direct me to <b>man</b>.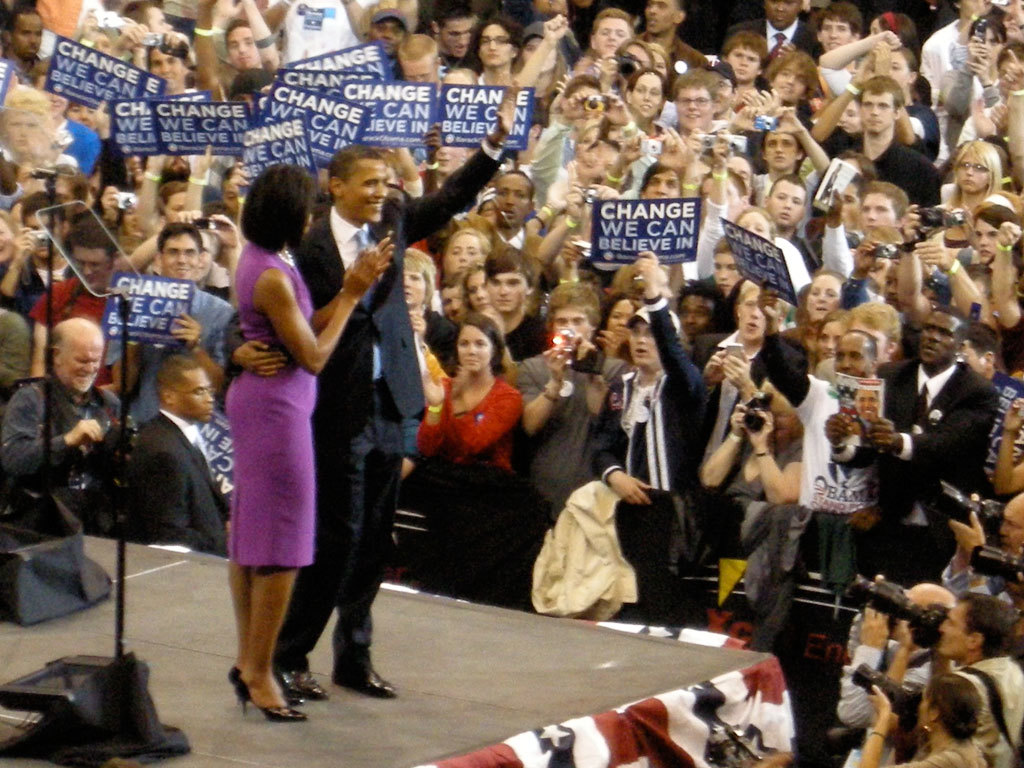
Direction: [362,12,413,80].
